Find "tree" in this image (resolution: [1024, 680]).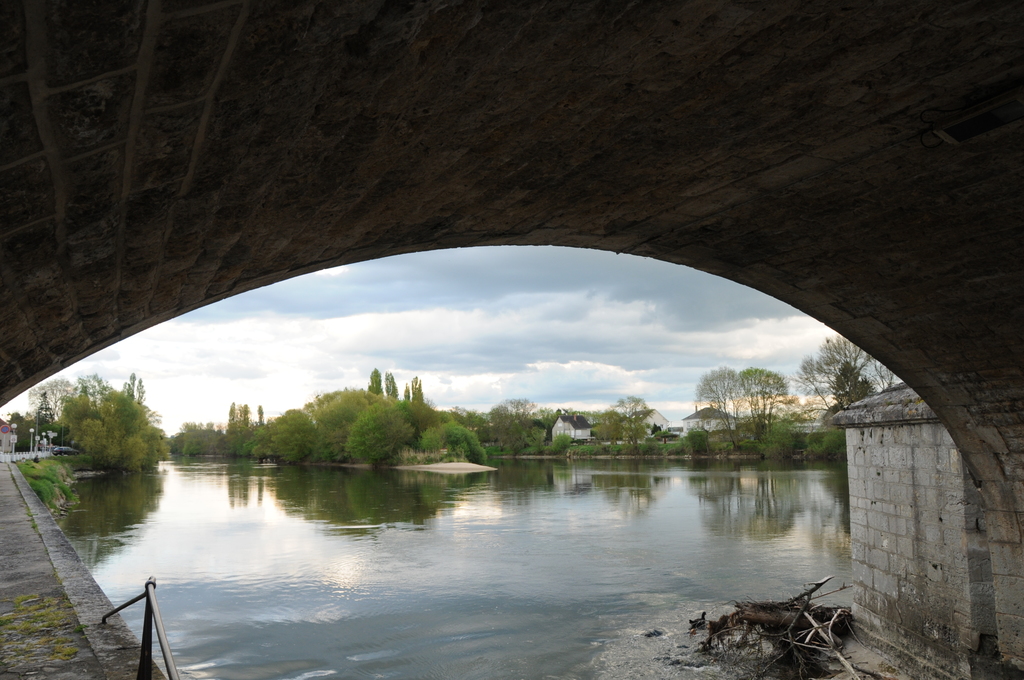
{"left": 77, "top": 371, "right": 110, "bottom": 408}.
